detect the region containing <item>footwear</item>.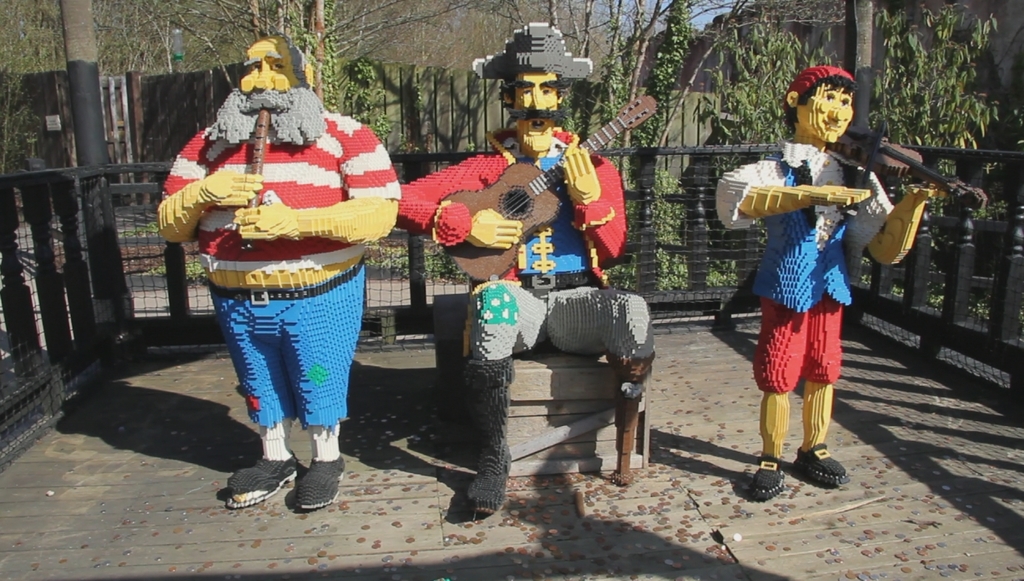
{"left": 211, "top": 428, "right": 331, "bottom": 515}.
